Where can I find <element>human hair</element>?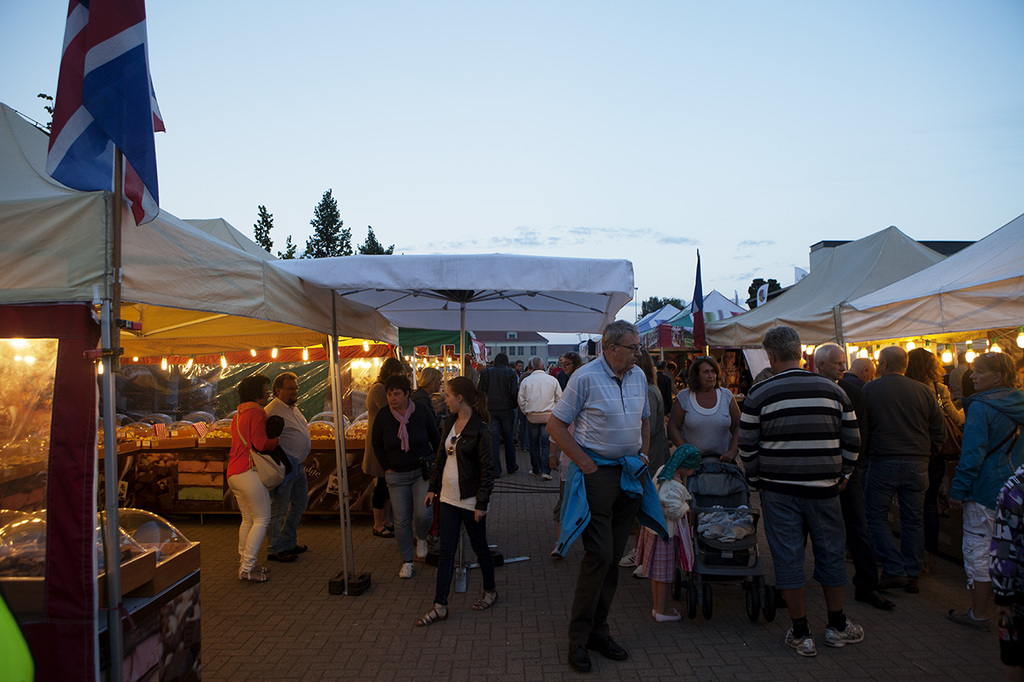
You can find it at {"x1": 242, "y1": 377, "x2": 265, "y2": 401}.
